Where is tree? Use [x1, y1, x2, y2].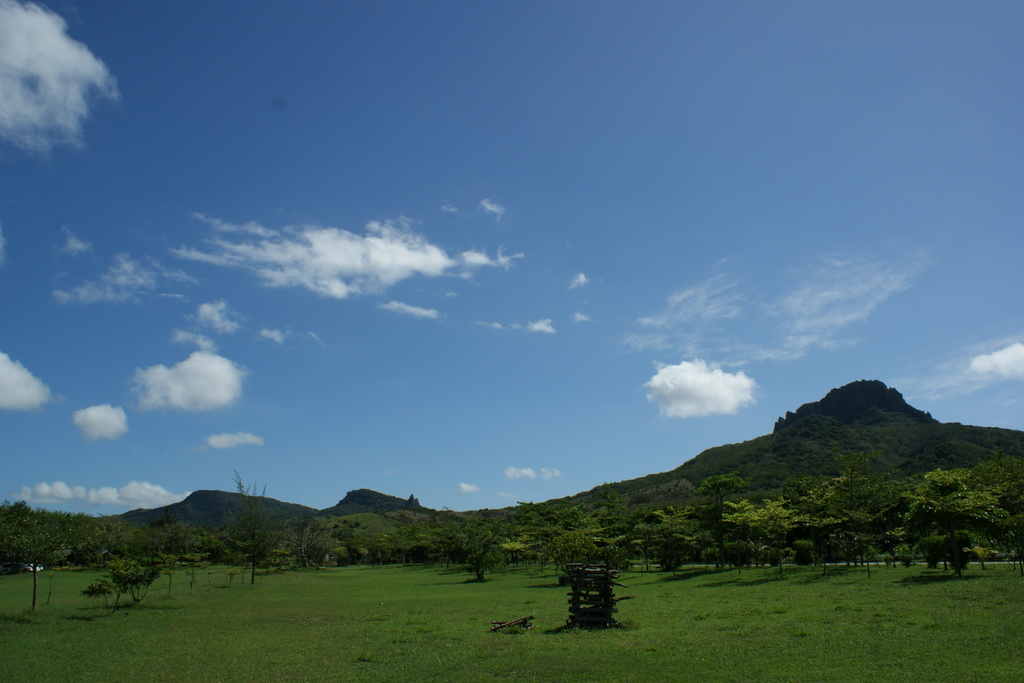
[0, 497, 110, 616].
